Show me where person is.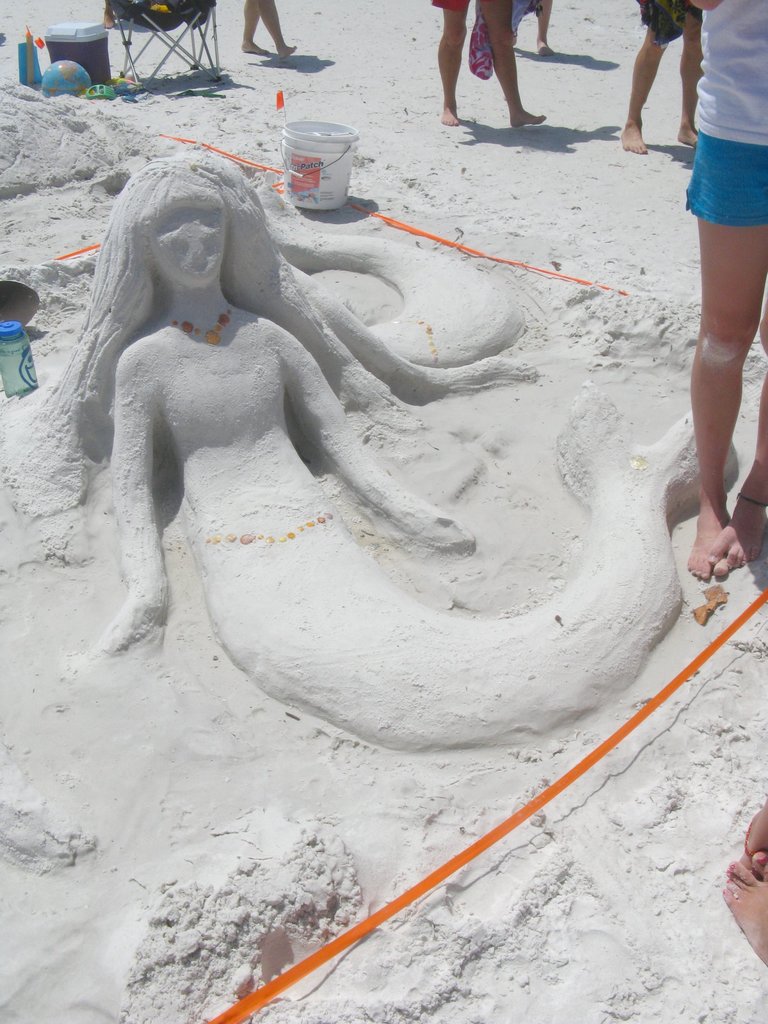
person is at BBox(711, 797, 767, 968).
